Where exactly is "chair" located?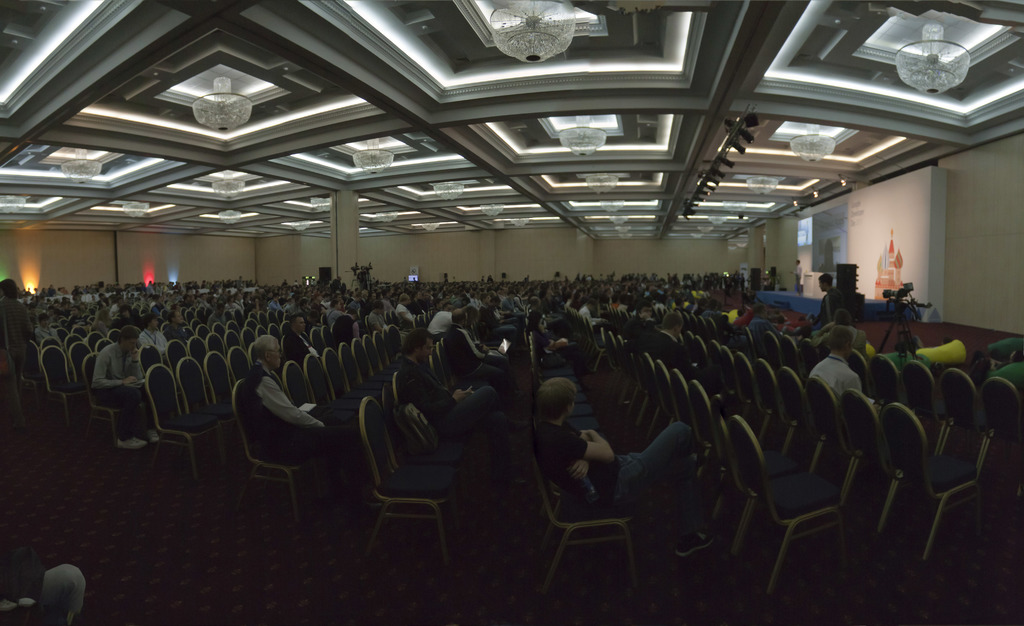
Its bounding box is select_region(282, 360, 342, 453).
